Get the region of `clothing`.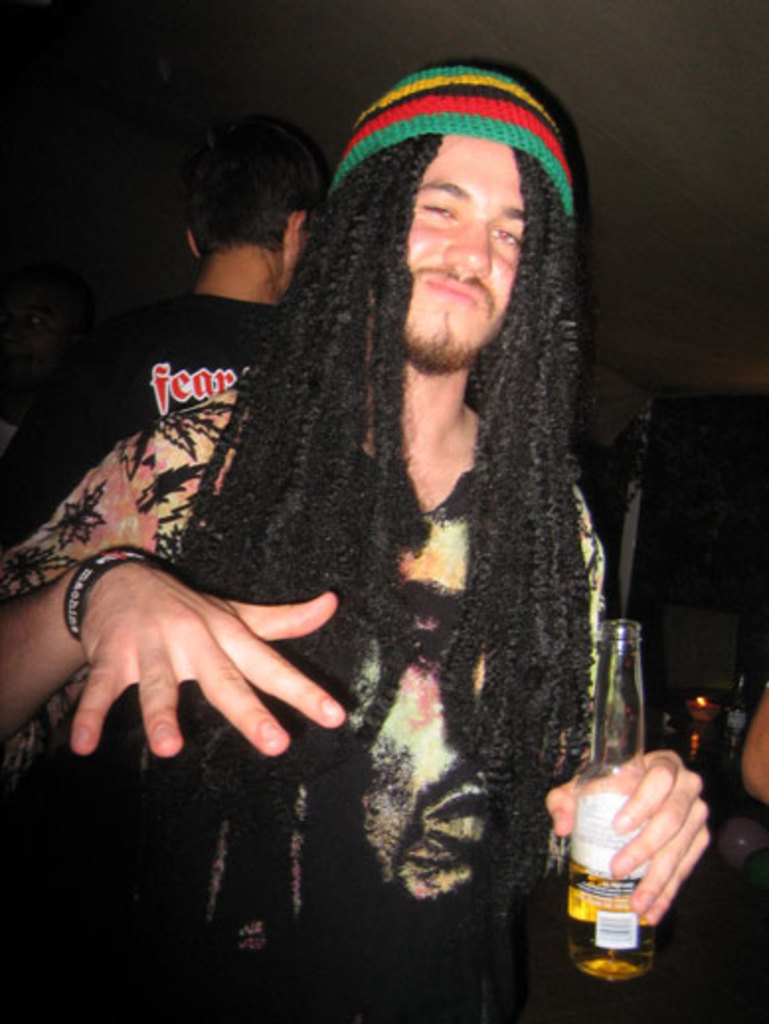
rect(55, 273, 277, 490).
